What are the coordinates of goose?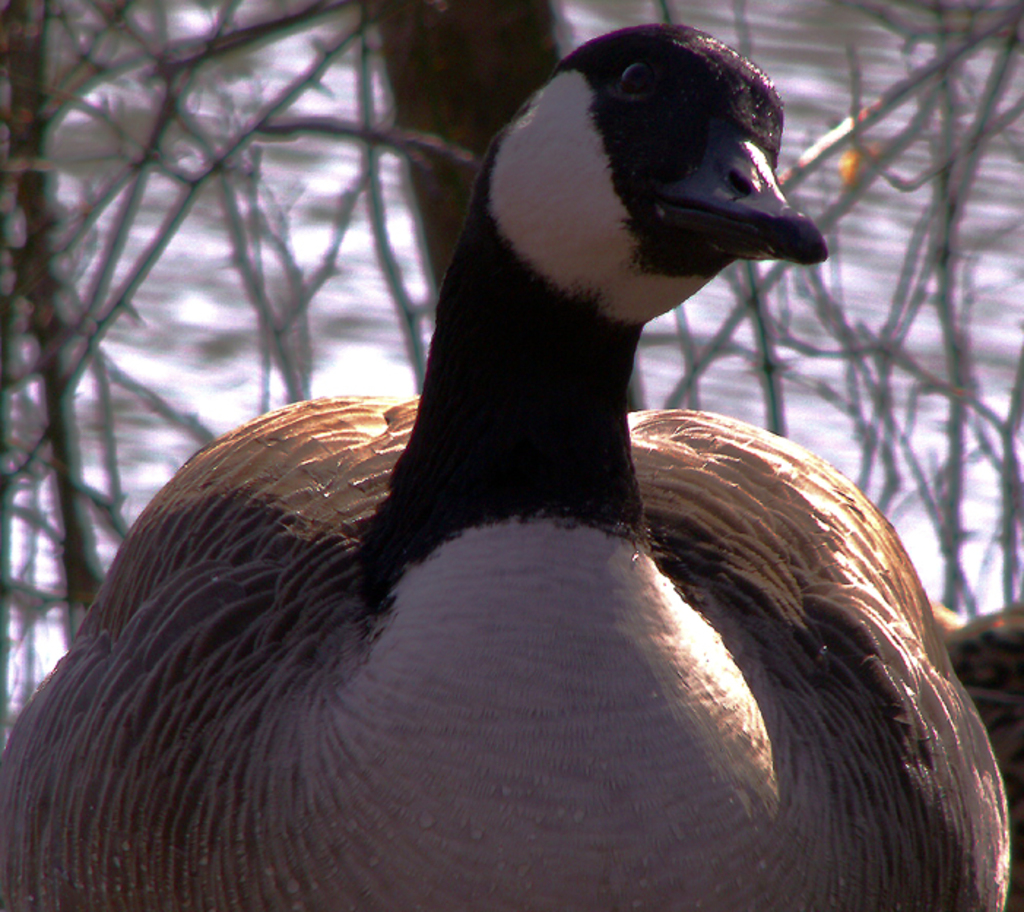
box=[0, 22, 1020, 911].
